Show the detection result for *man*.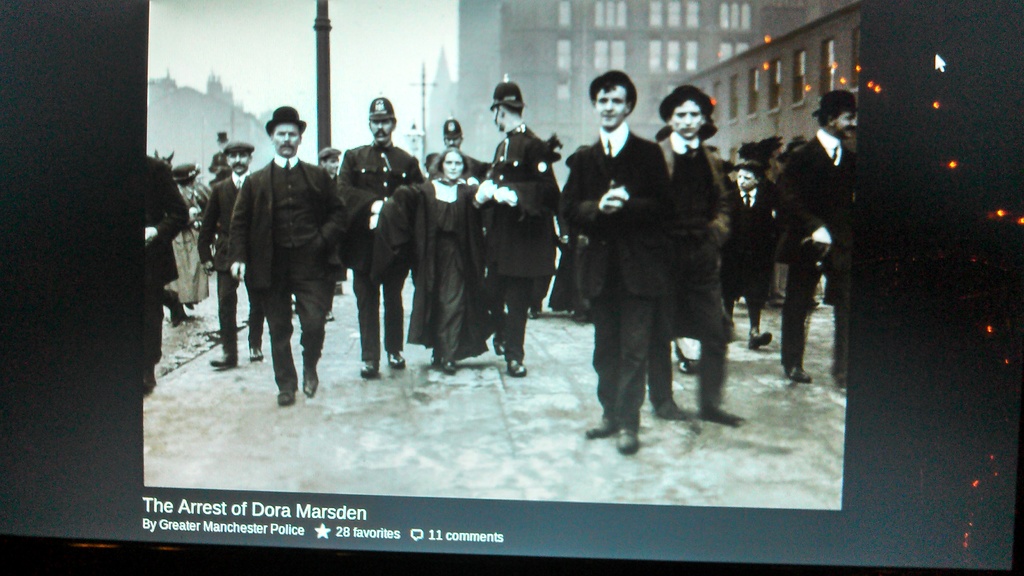
563/68/671/451.
